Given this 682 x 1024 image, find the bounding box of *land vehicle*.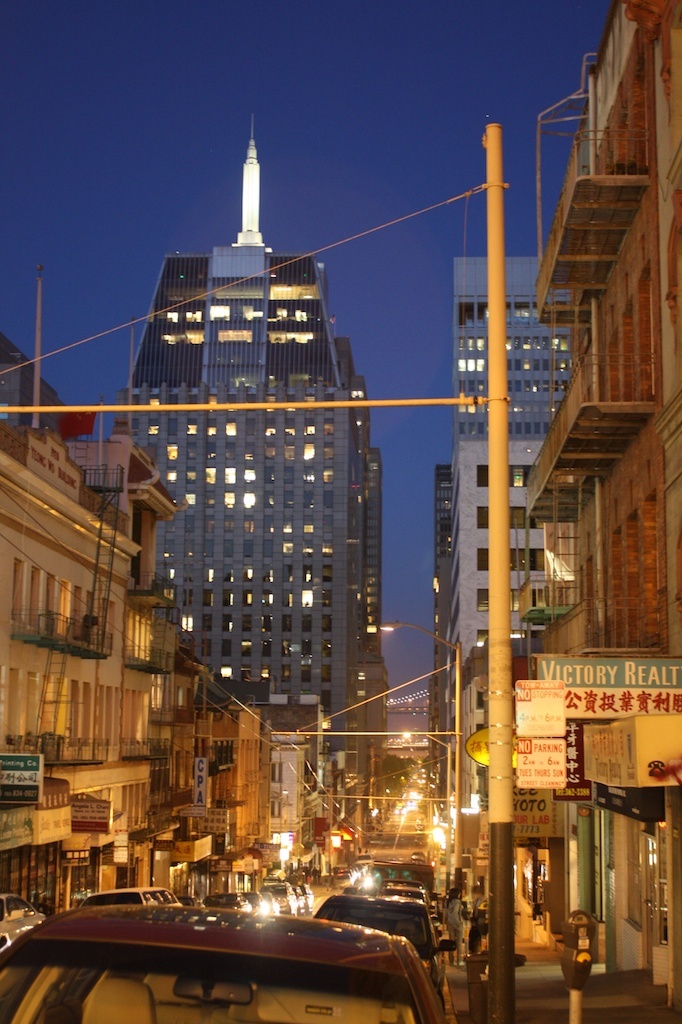
{"x1": 245, "y1": 886, "x2": 271, "y2": 920}.
